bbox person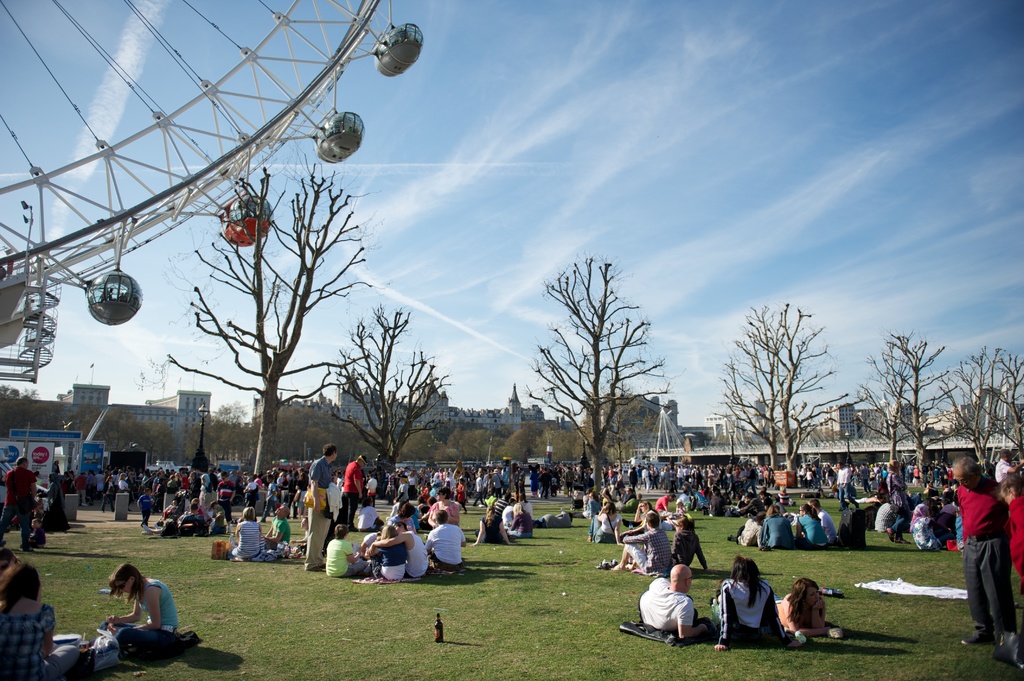
select_region(774, 582, 833, 641)
